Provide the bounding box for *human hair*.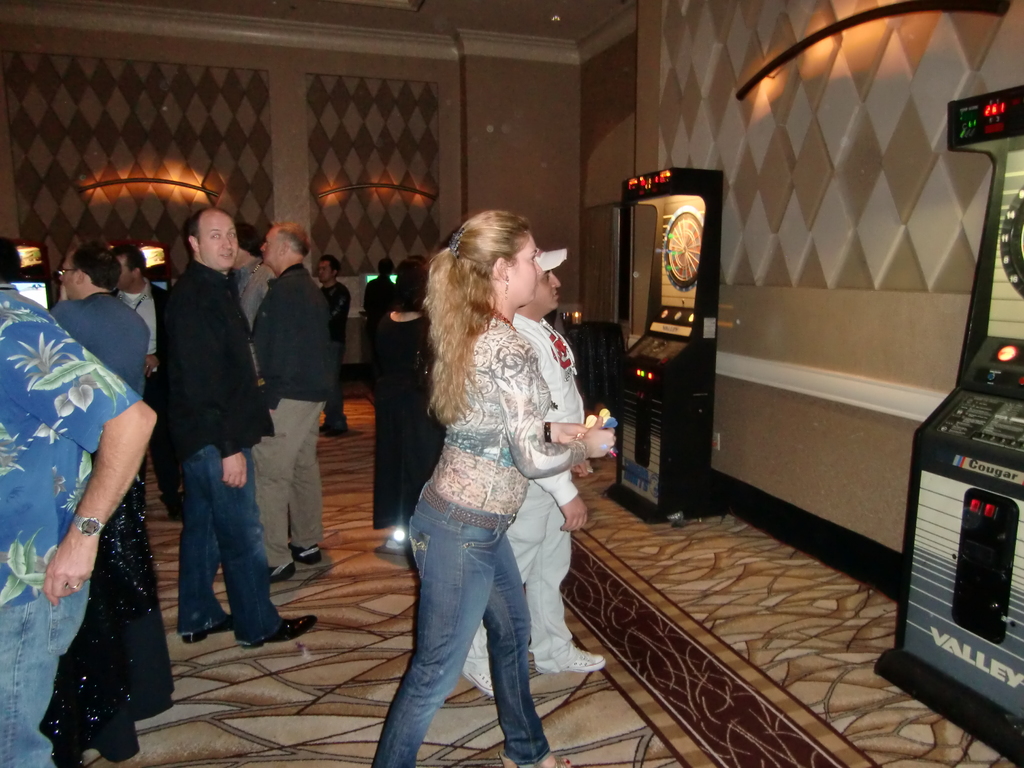
{"left": 0, "top": 237, "right": 21, "bottom": 283}.
